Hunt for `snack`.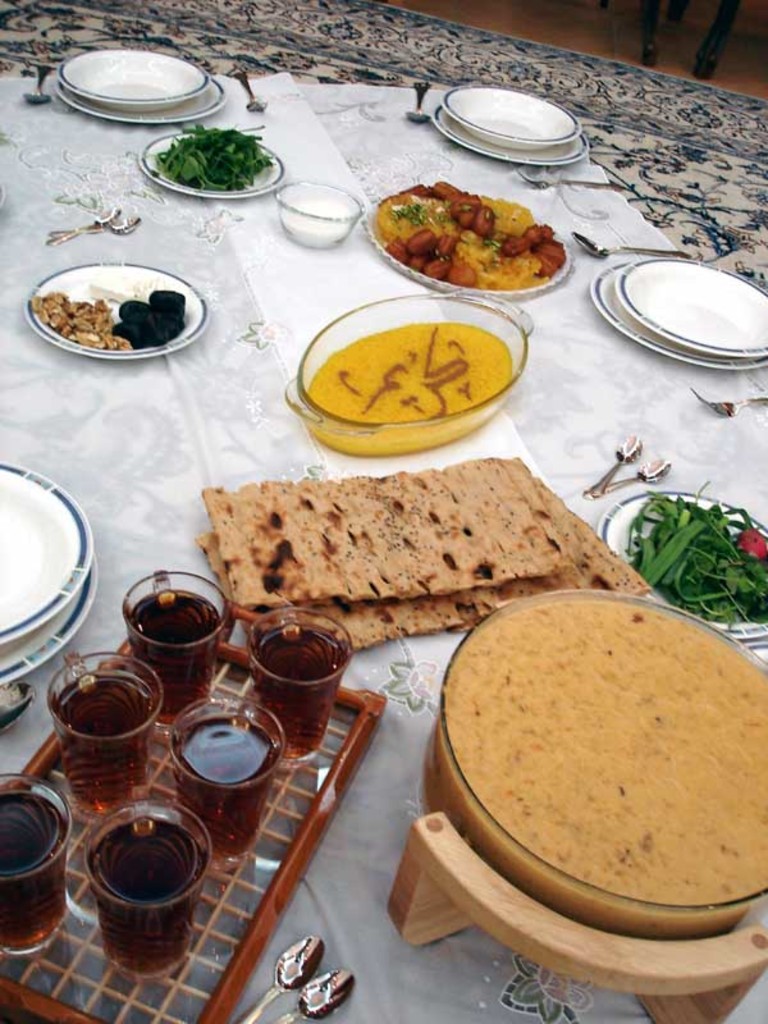
Hunted down at {"left": 374, "top": 179, "right": 570, "bottom": 287}.
